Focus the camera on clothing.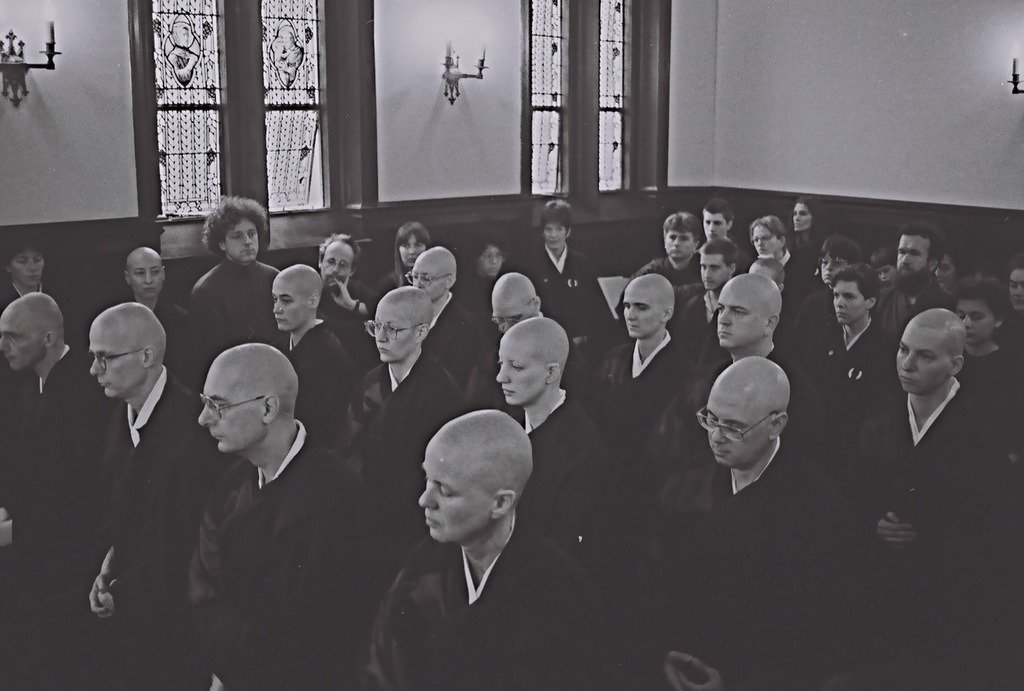
Focus region: (580,322,716,481).
